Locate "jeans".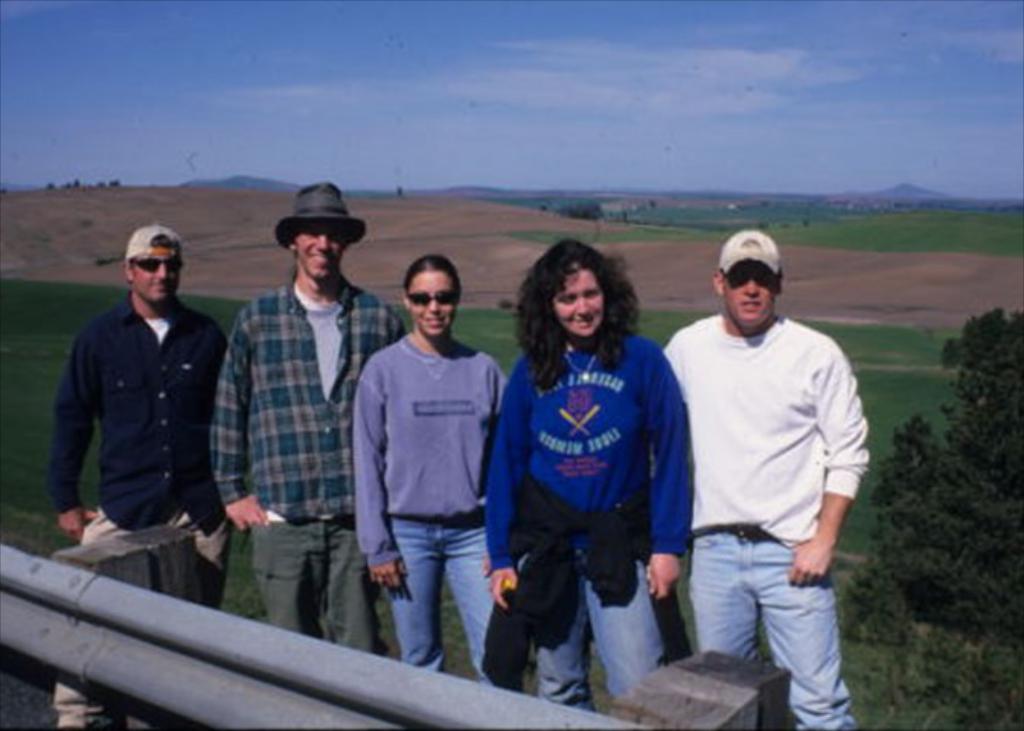
Bounding box: (x1=680, y1=533, x2=856, y2=705).
